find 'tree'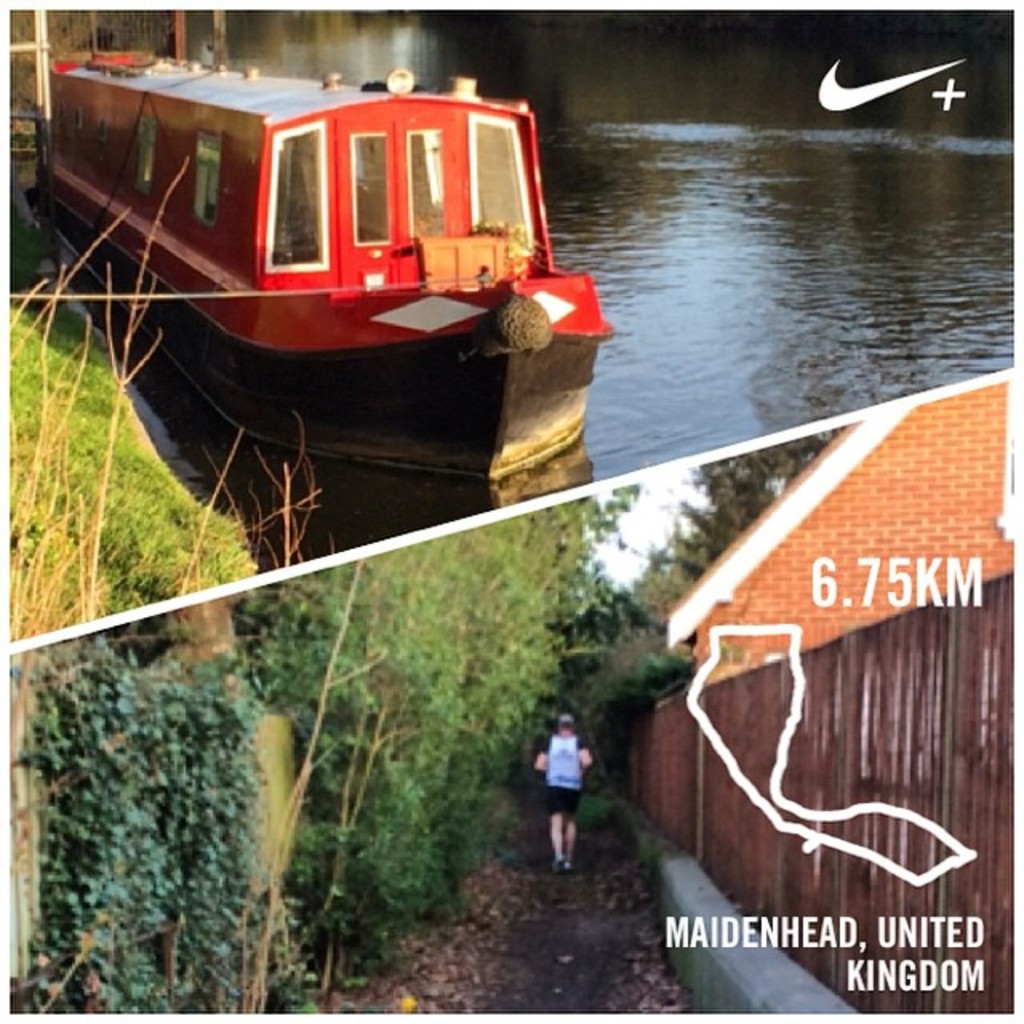
bbox(27, 608, 330, 970)
